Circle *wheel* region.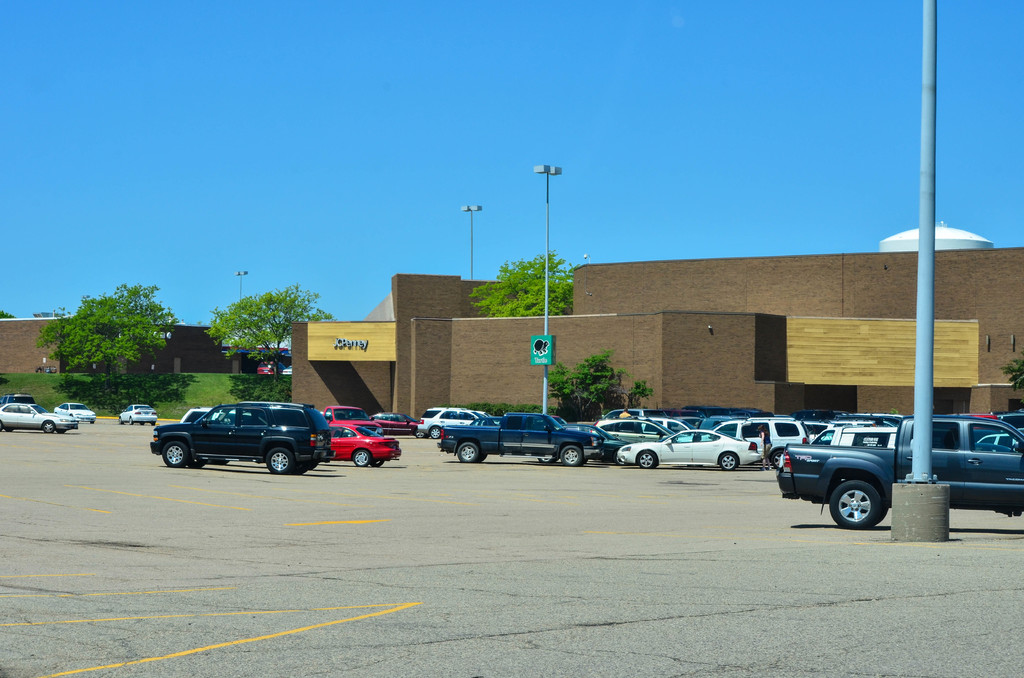
Region: left=118, top=416, right=122, bottom=423.
